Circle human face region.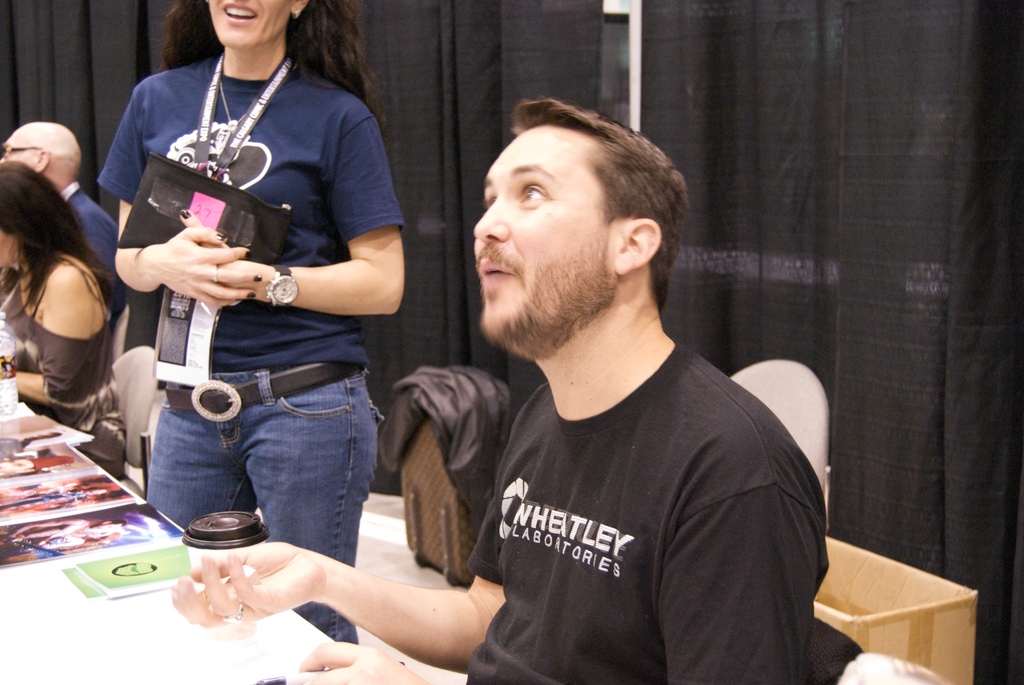
Region: 204/0/298/45.
